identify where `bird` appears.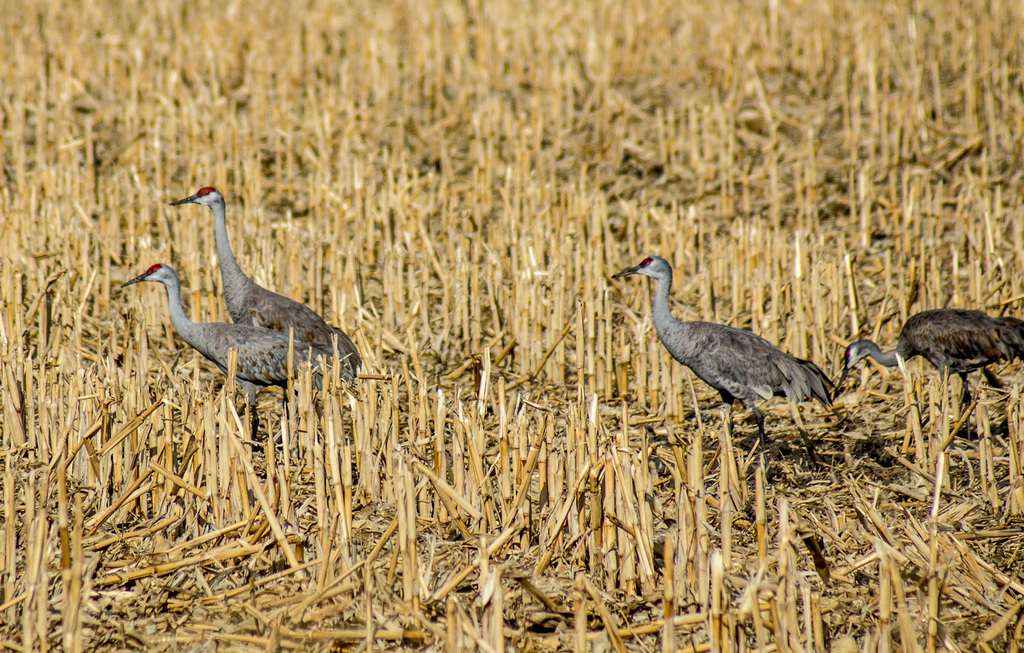
Appears at Rect(118, 259, 351, 455).
